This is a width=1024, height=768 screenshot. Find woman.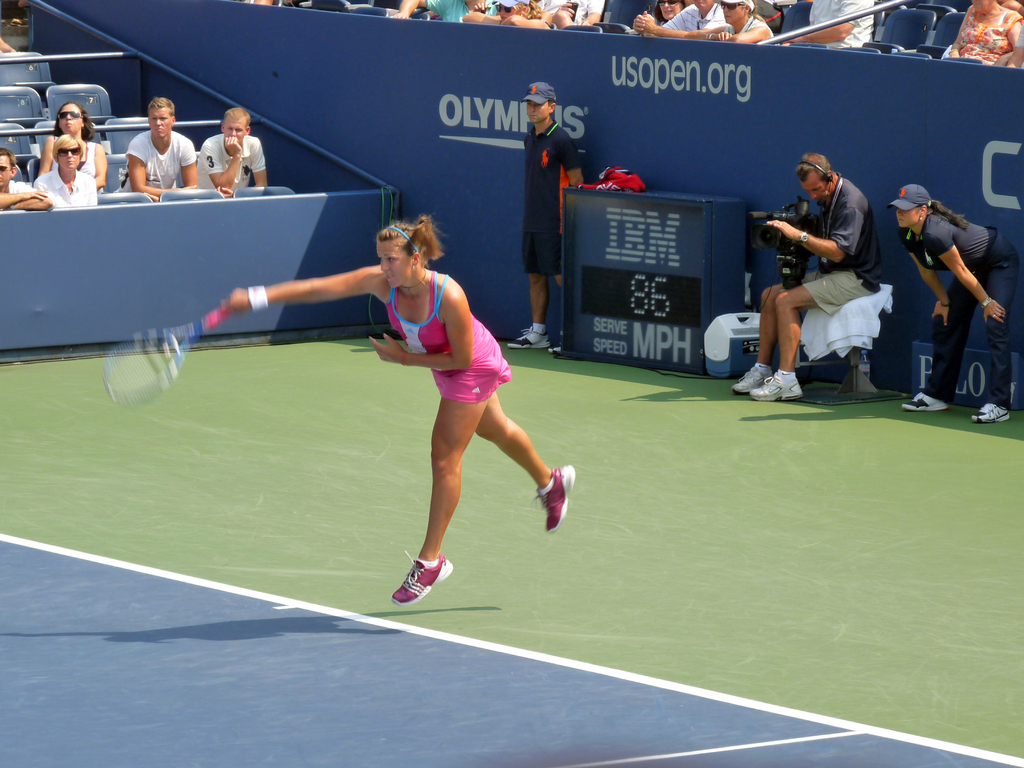
Bounding box: x1=25, y1=136, x2=96, y2=212.
